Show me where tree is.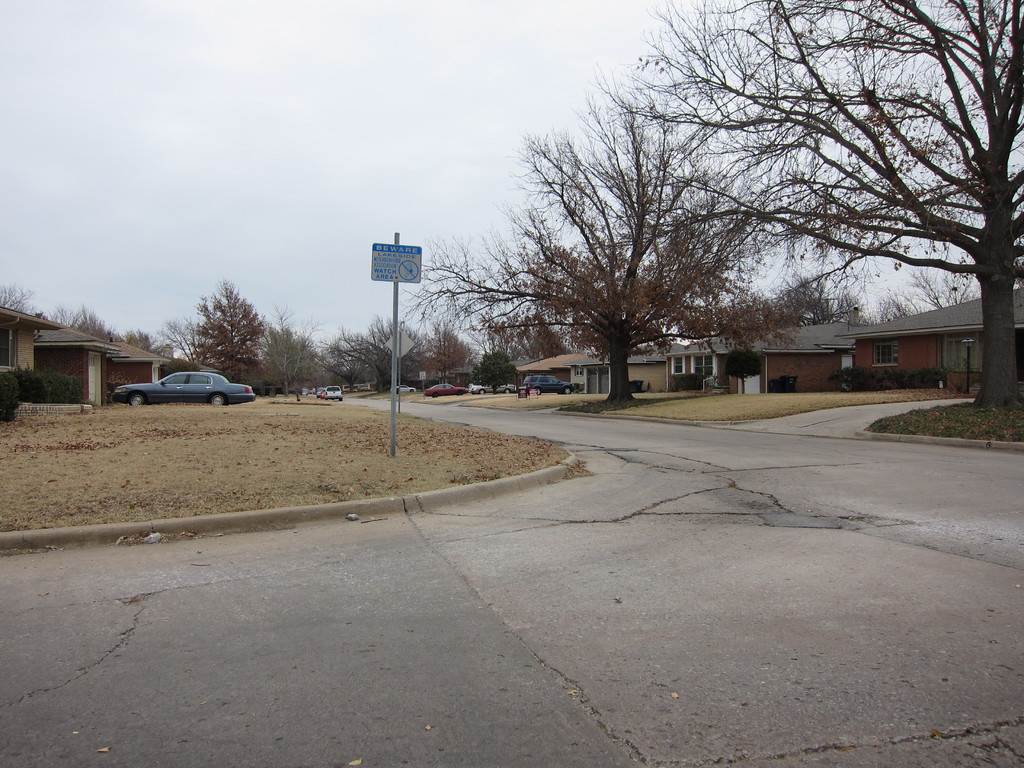
tree is at {"x1": 263, "y1": 301, "x2": 320, "y2": 403}.
